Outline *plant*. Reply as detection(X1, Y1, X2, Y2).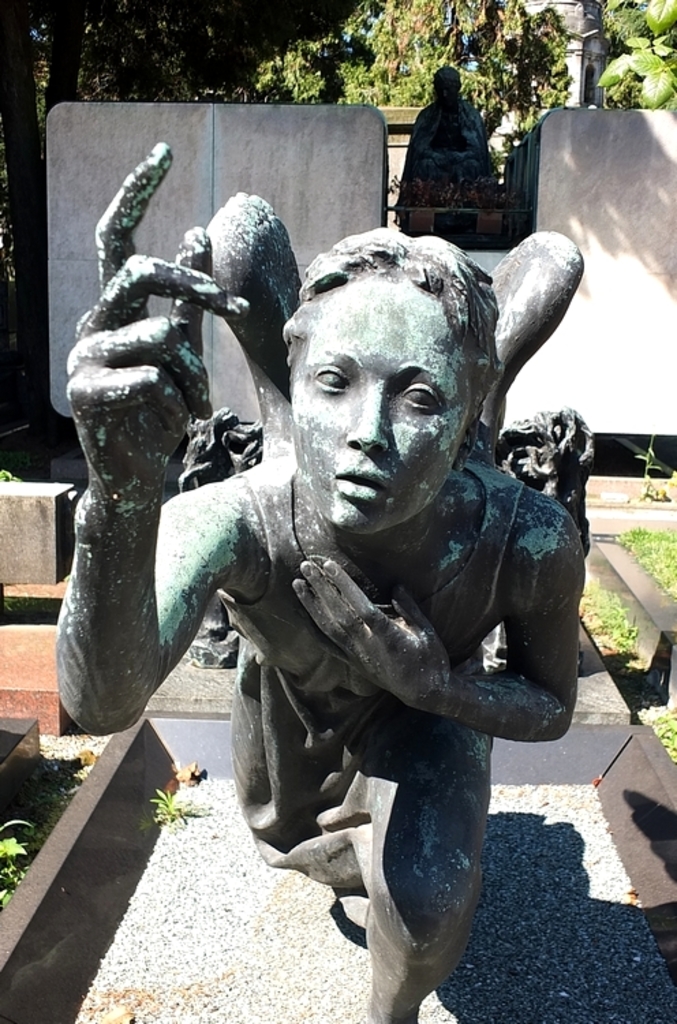
detection(644, 713, 676, 770).
